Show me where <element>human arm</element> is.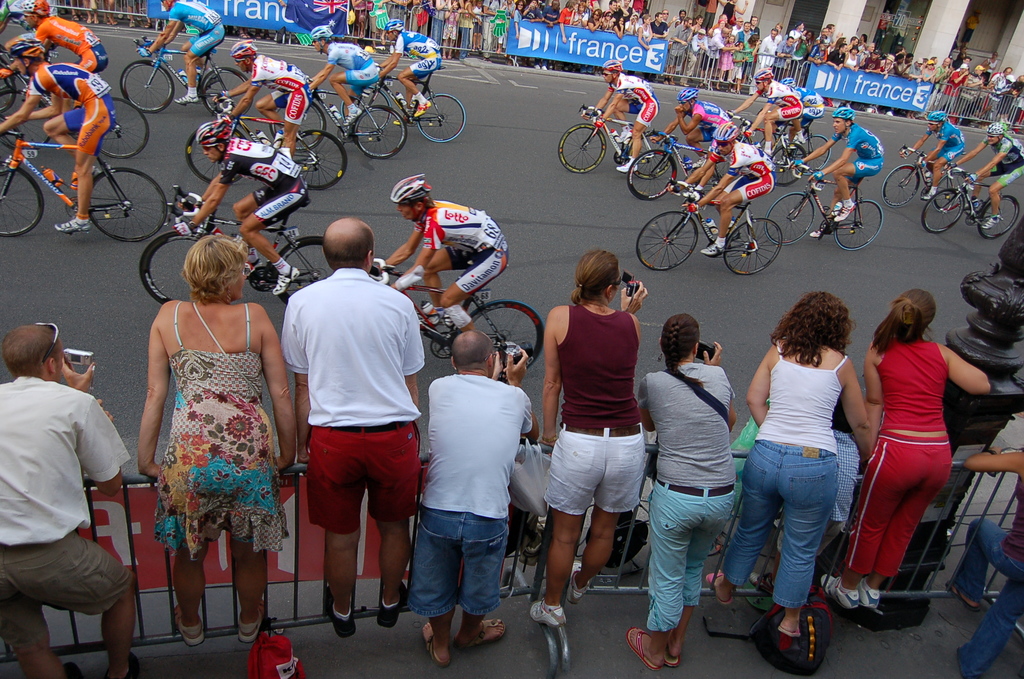
<element>human arm</element> is at x1=442, y1=3, x2=456, y2=19.
